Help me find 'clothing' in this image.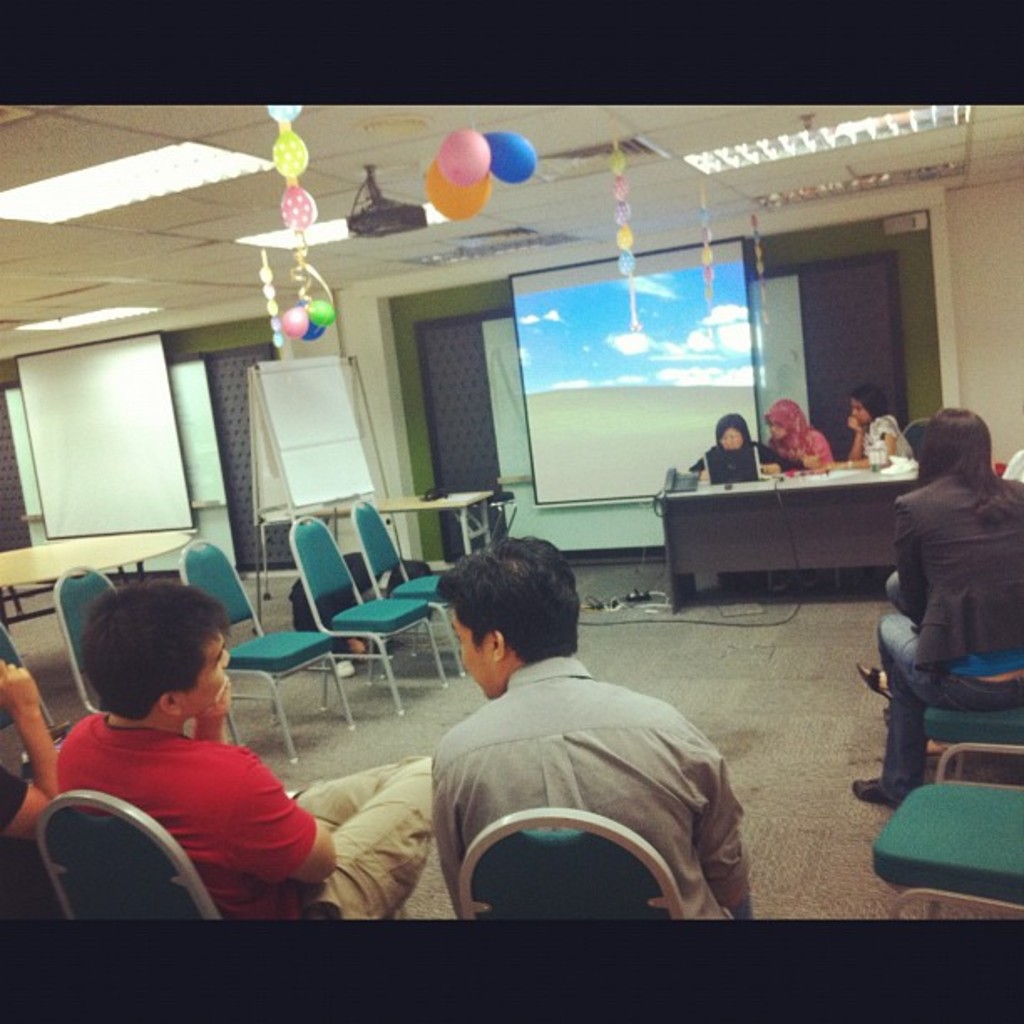
Found it: (left=0, top=763, right=44, bottom=922).
